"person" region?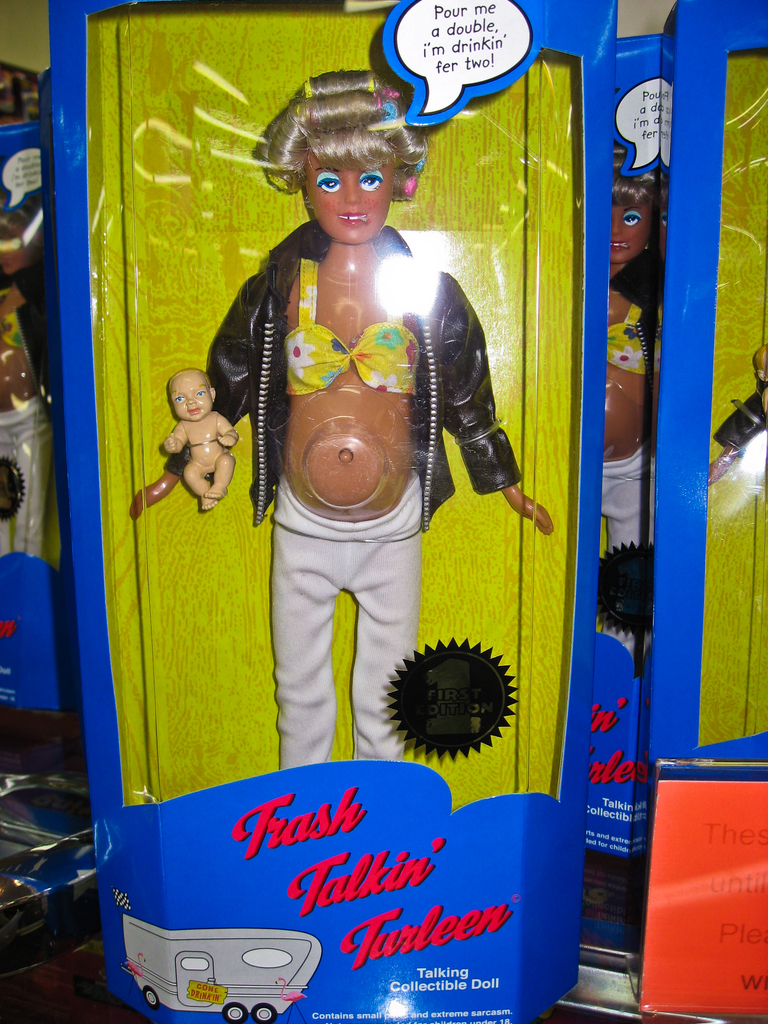
{"x1": 126, "y1": 66, "x2": 551, "y2": 771}
